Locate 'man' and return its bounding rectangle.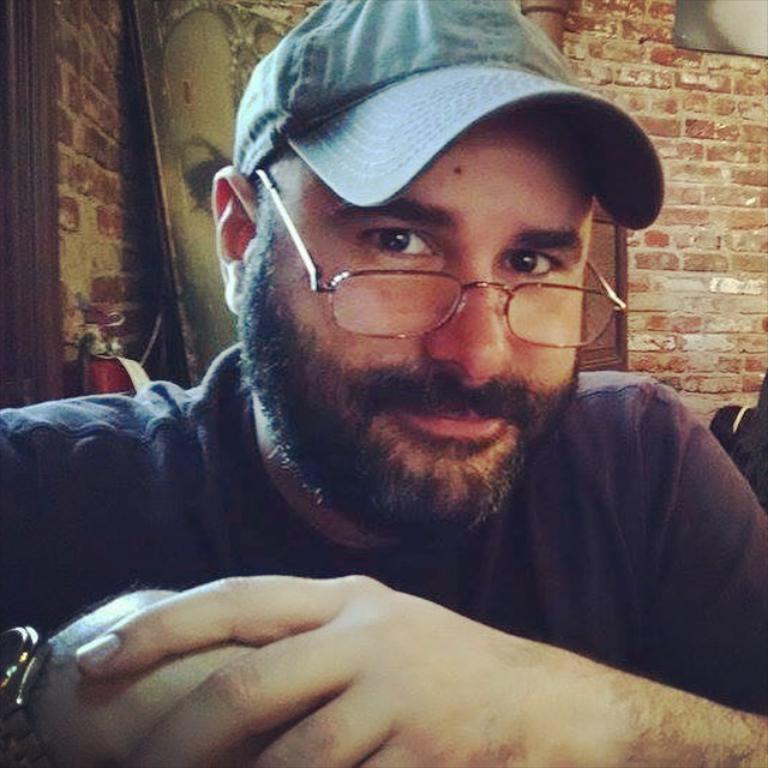
rect(0, 1, 767, 764).
